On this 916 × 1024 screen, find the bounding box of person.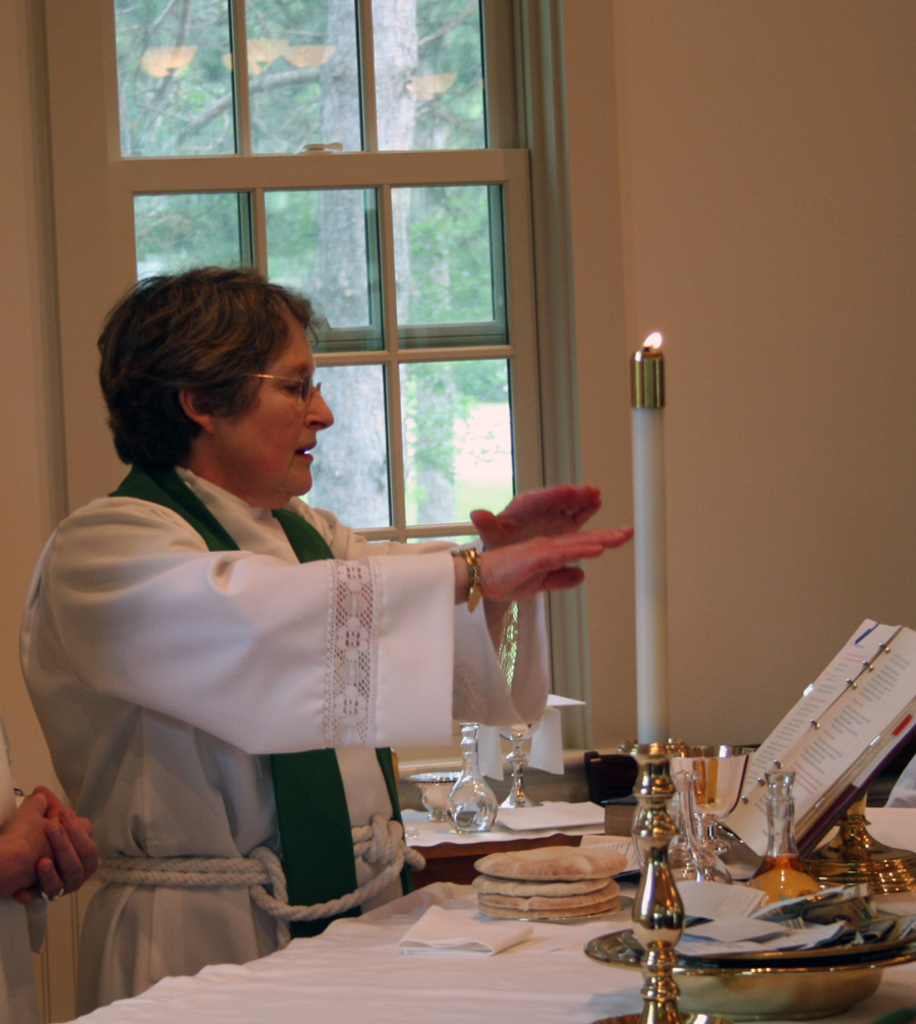
Bounding box: (0,696,107,1023).
